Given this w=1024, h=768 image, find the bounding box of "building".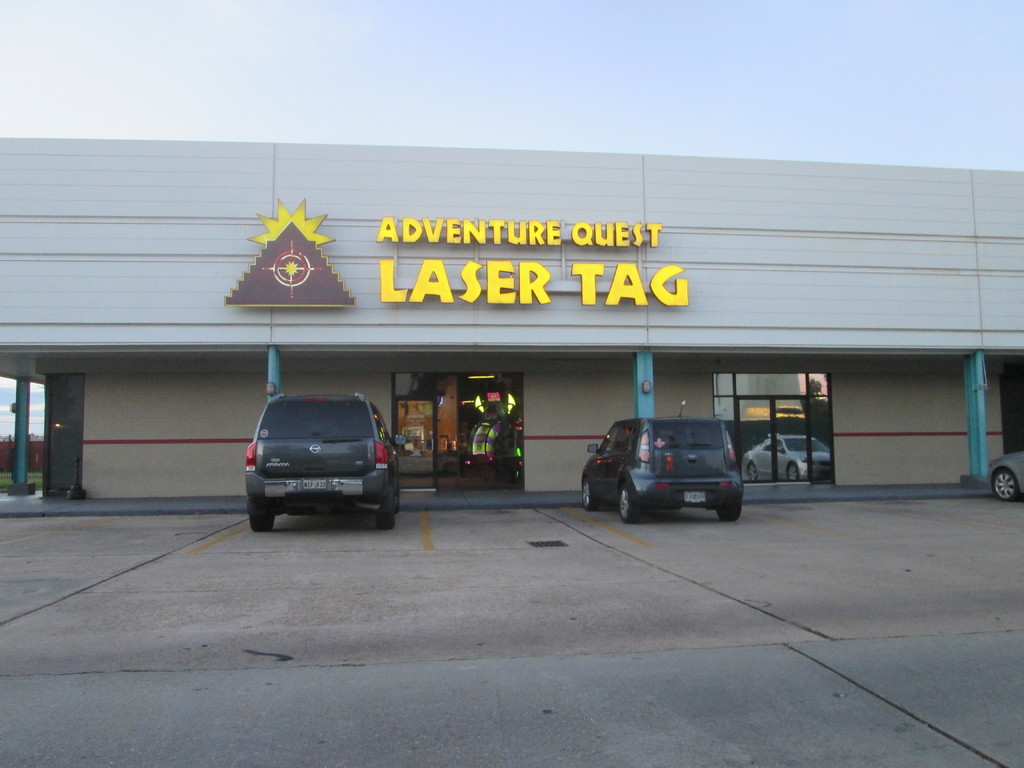
{"x1": 0, "y1": 138, "x2": 1023, "y2": 499}.
